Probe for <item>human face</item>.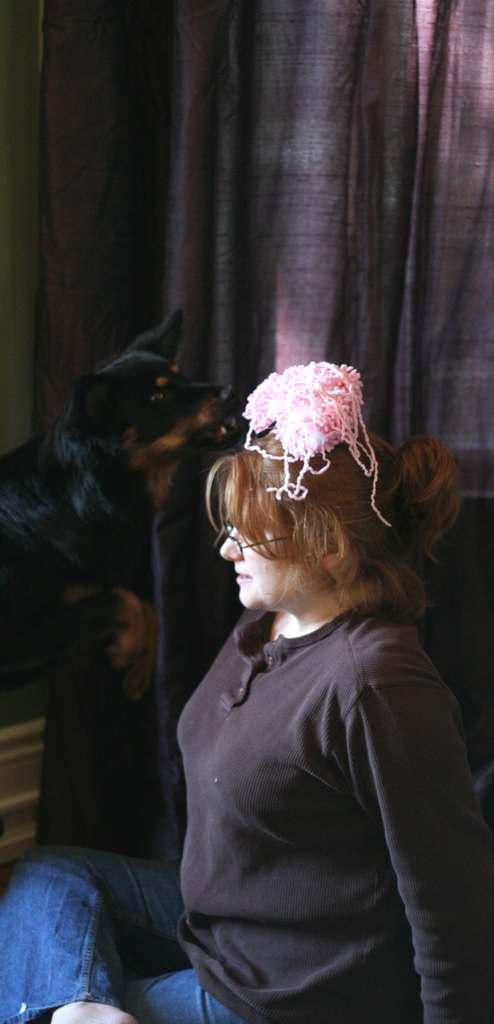
Probe result: region(217, 483, 317, 603).
